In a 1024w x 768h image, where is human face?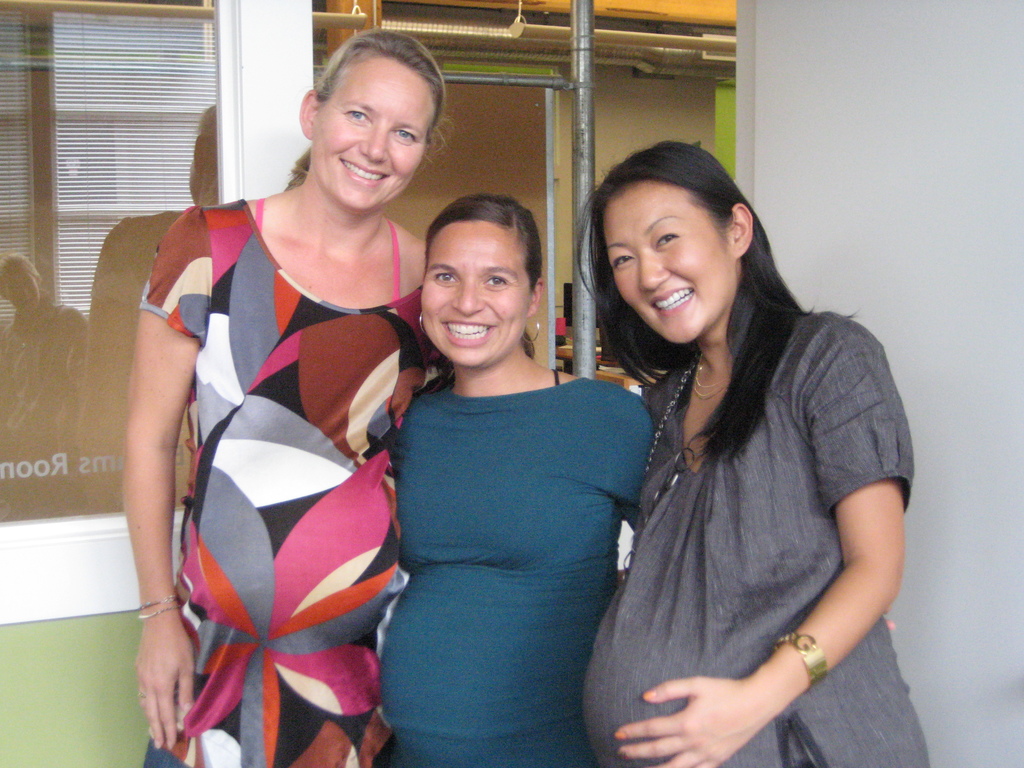
[left=415, top=214, right=526, bottom=366].
